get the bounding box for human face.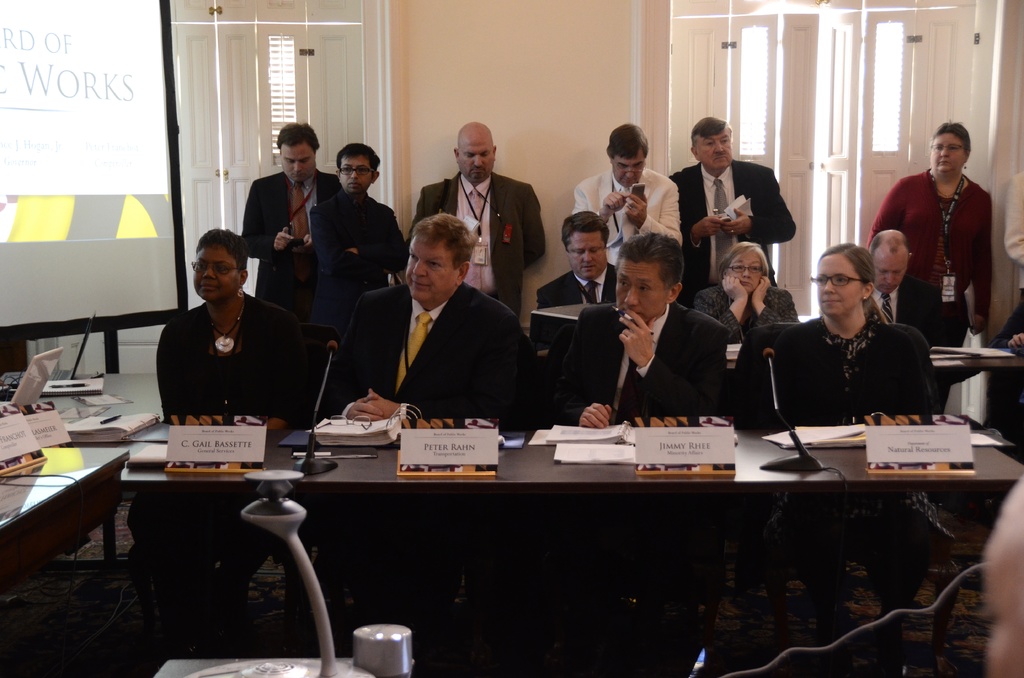
(340,157,374,186).
